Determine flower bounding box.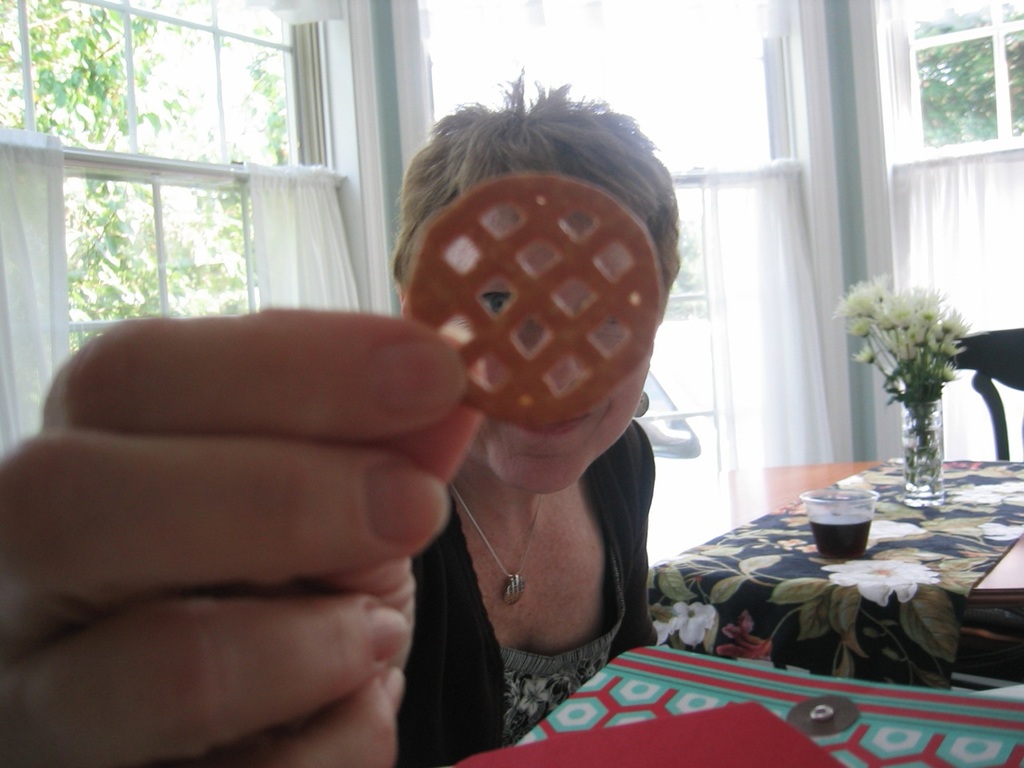
Determined: (left=847, top=340, right=882, bottom=368).
